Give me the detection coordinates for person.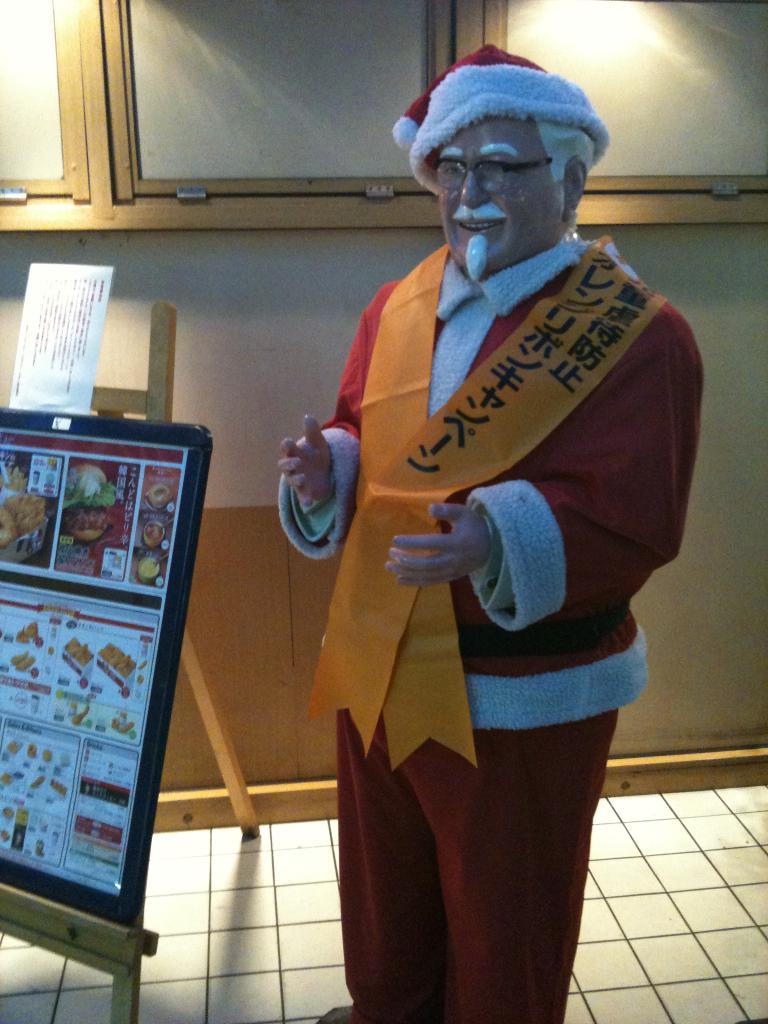
(x1=259, y1=61, x2=702, y2=984).
